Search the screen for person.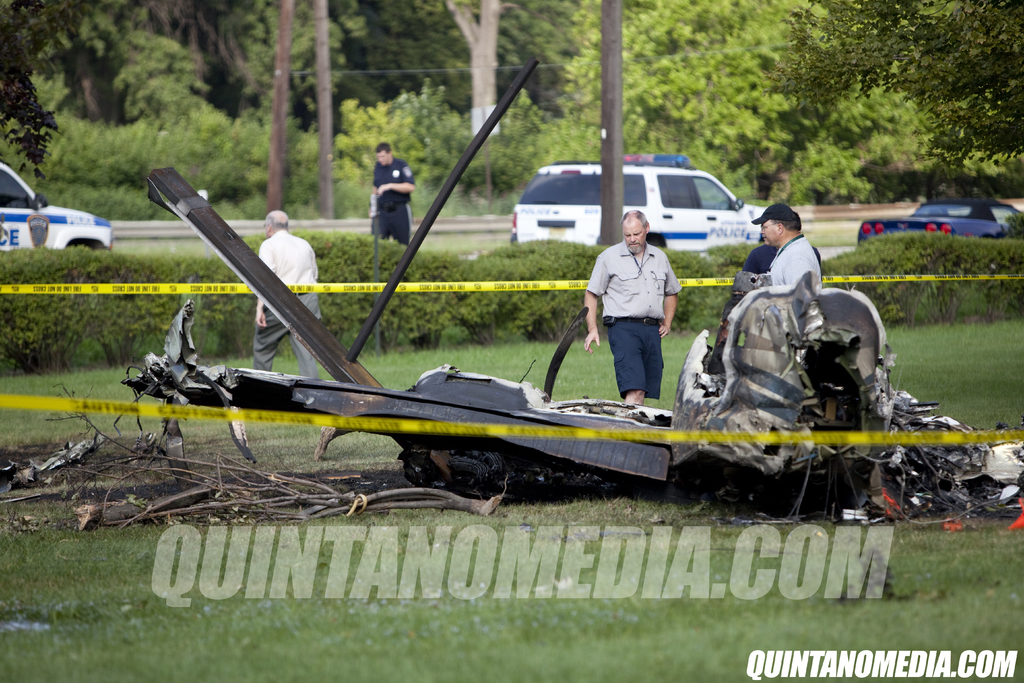
Found at 250/208/320/381.
